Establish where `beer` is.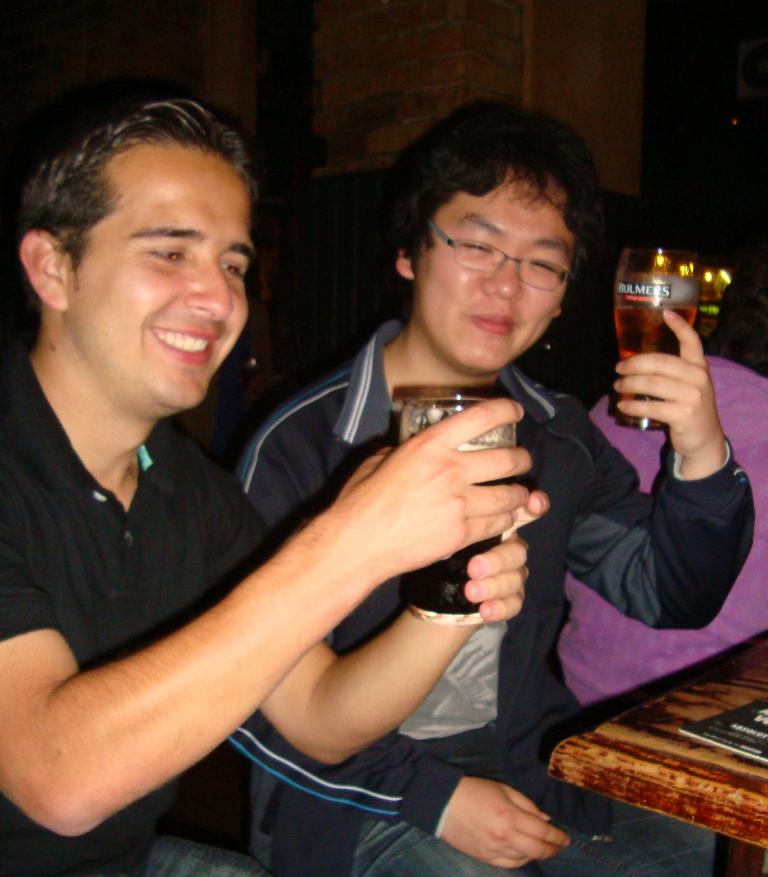
Established at bbox=(609, 250, 700, 428).
